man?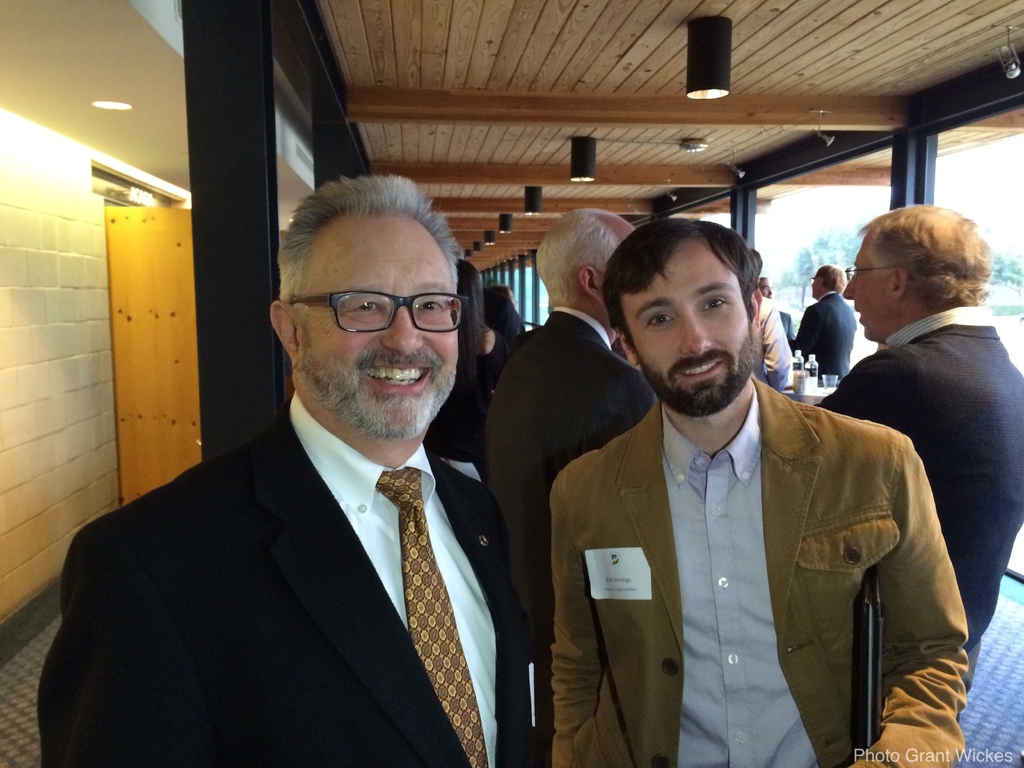
detection(788, 261, 860, 383)
